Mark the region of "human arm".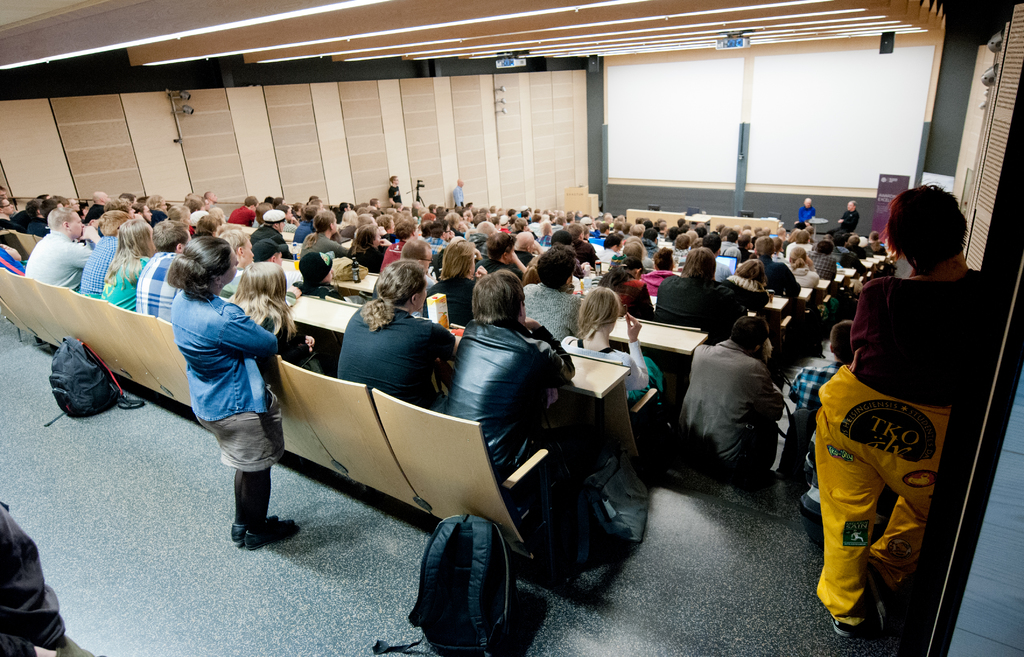
Region: [x1=746, y1=365, x2=790, y2=420].
